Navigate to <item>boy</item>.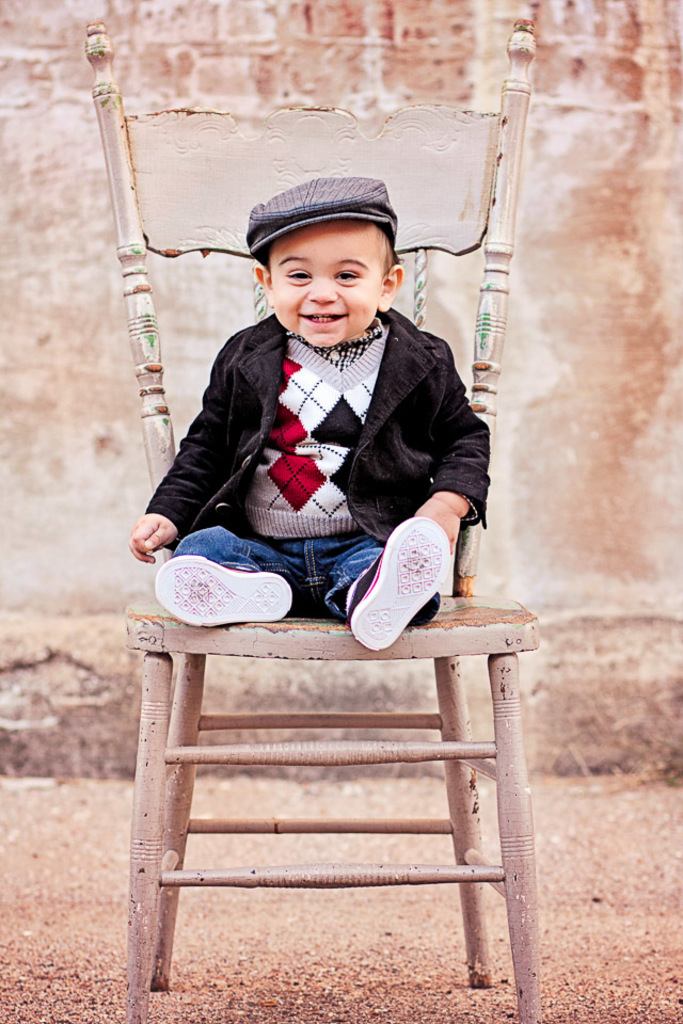
Navigation target: x1=124 y1=174 x2=513 y2=649.
